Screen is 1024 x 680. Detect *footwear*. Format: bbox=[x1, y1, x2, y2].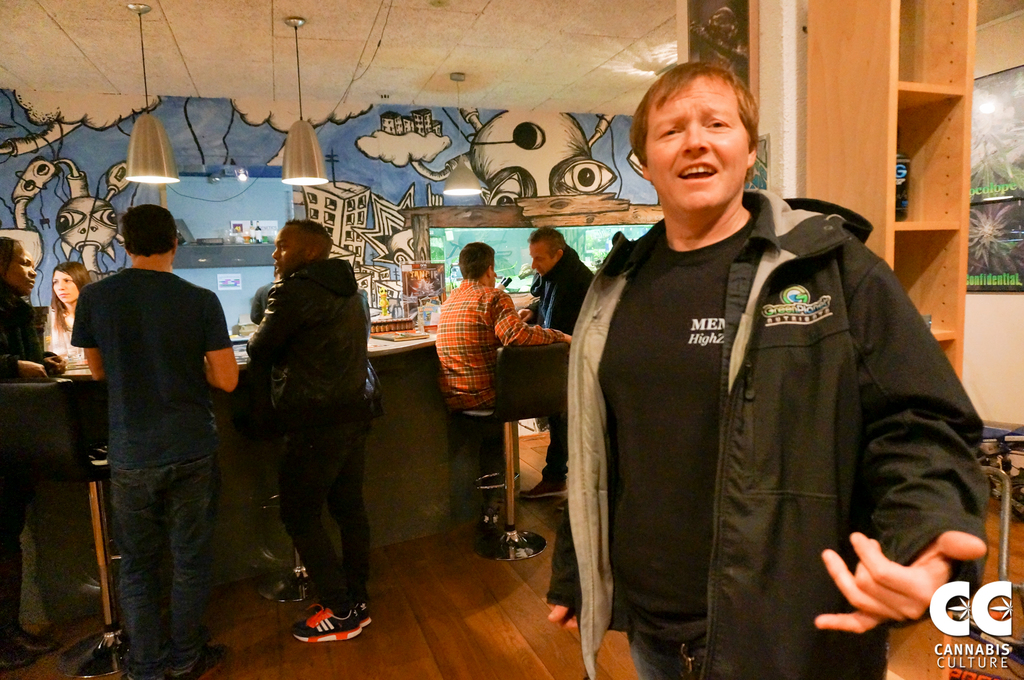
bbox=[0, 634, 62, 671].
